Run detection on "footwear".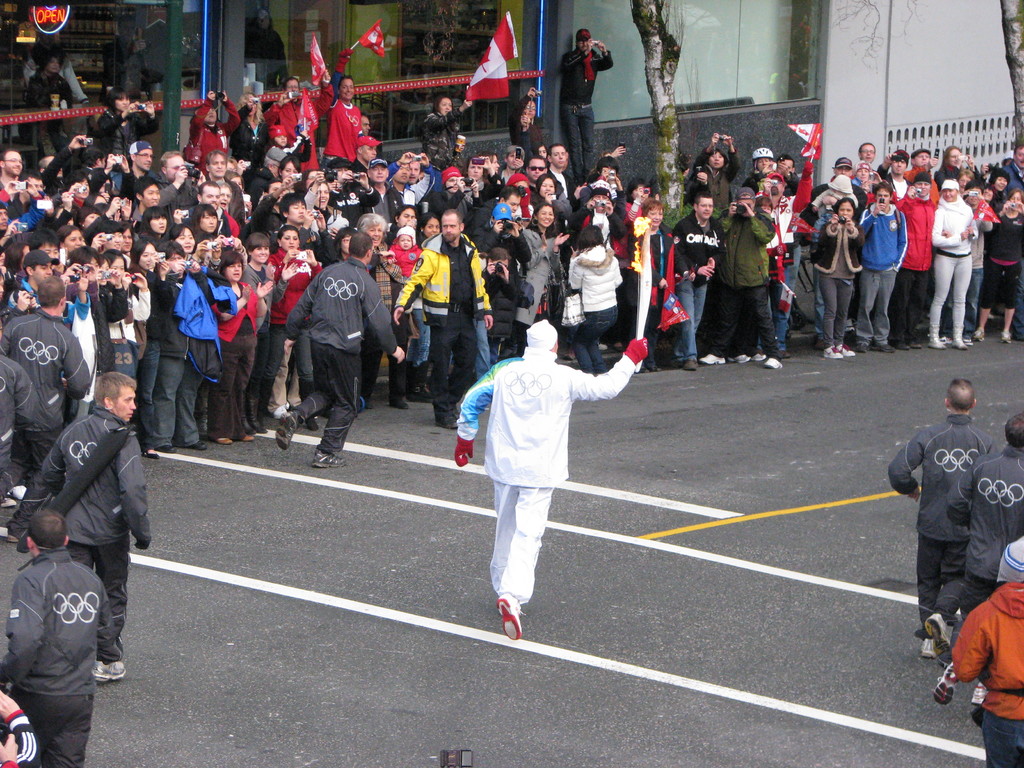
Result: bbox=[750, 350, 769, 361].
